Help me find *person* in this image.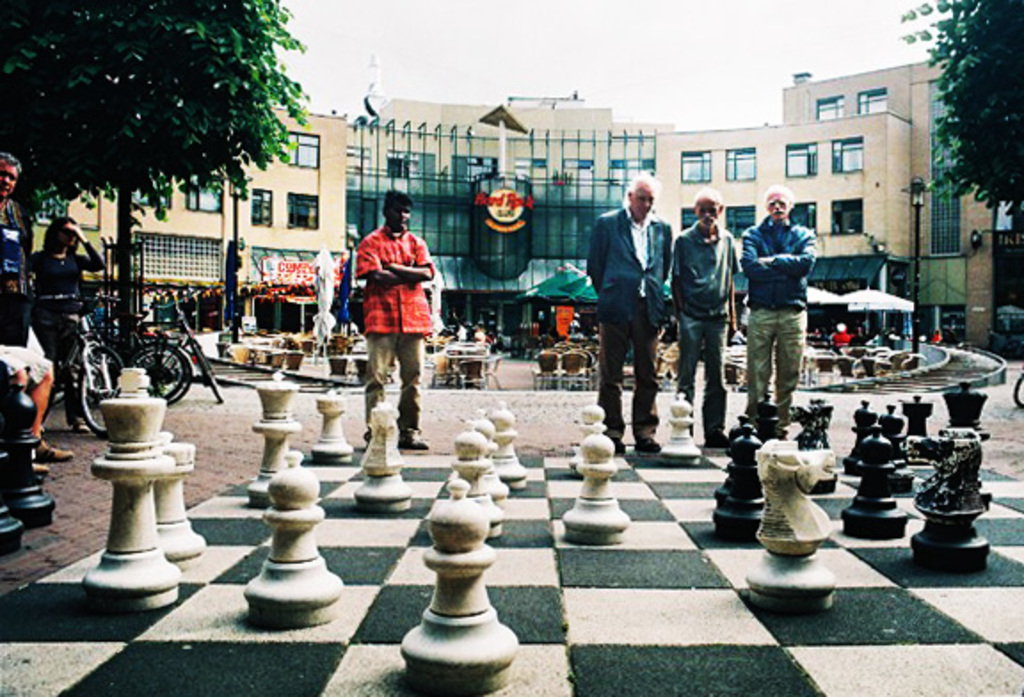
Found it: (830, 322, 852, 348).
